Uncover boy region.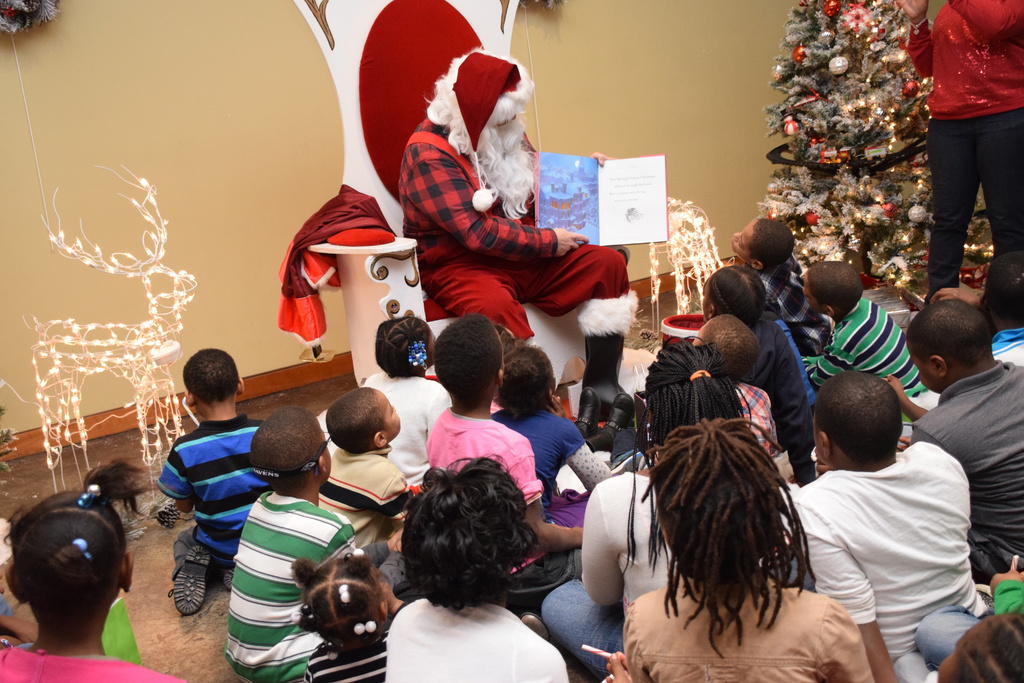
Uncovered: 804,256,931,406.
